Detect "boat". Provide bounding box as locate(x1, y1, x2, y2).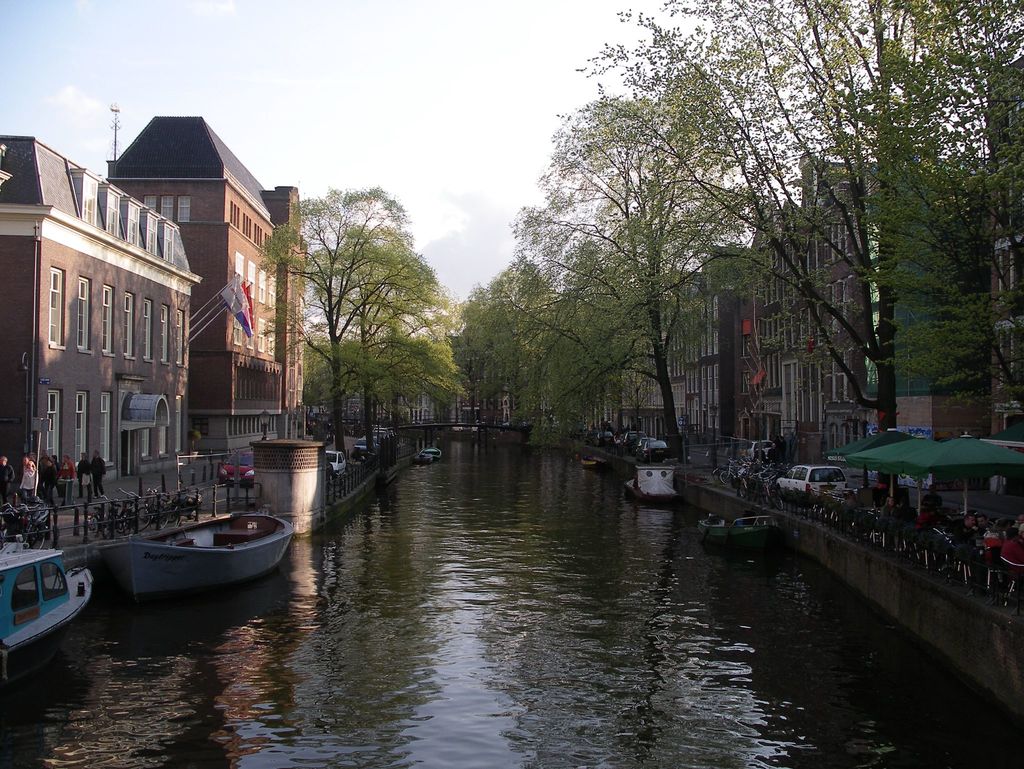
locate(411, 444, 440, 463).
